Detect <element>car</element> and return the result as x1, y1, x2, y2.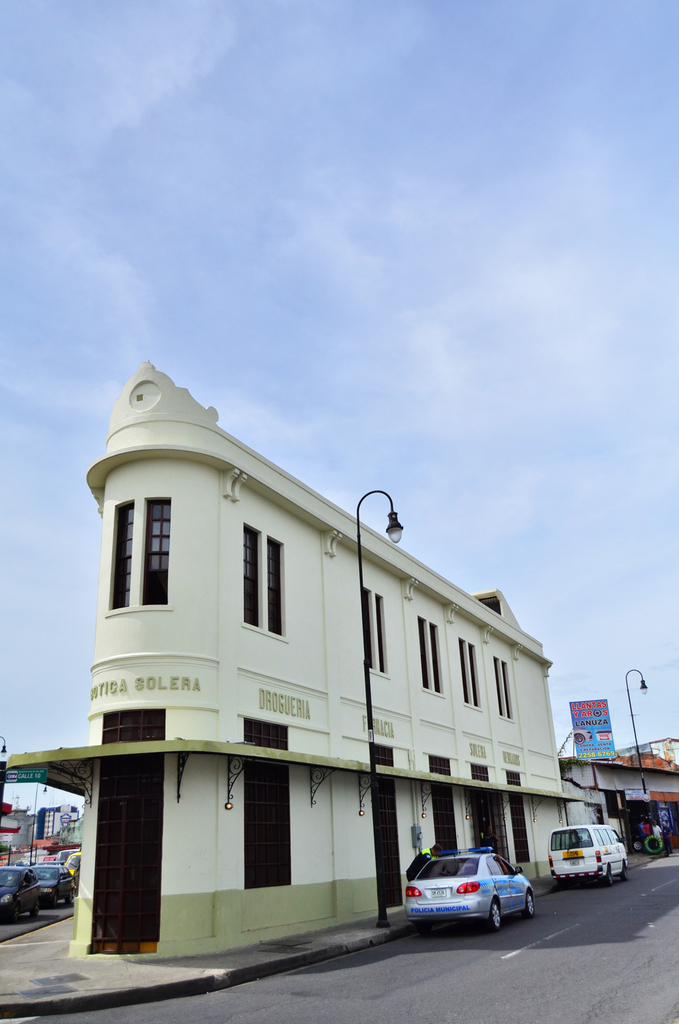
0, 862, 38, 921.
